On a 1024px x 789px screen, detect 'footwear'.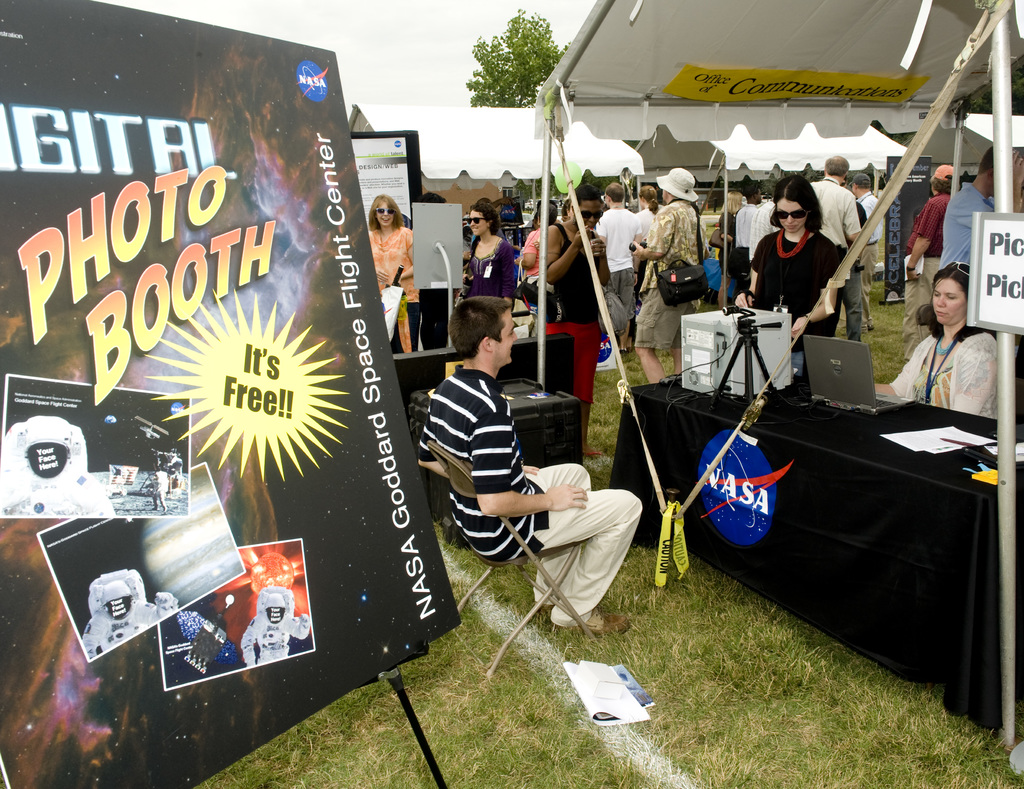
<bbox>545, 602, 634, 641</bbox>.
